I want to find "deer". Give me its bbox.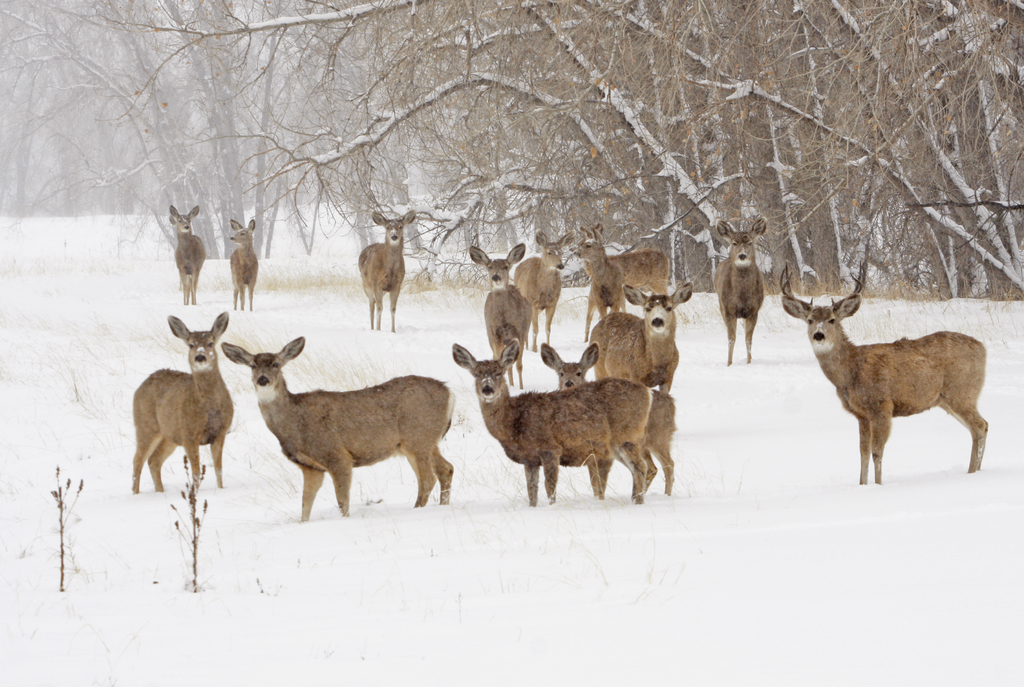
[132,311,236,498].
